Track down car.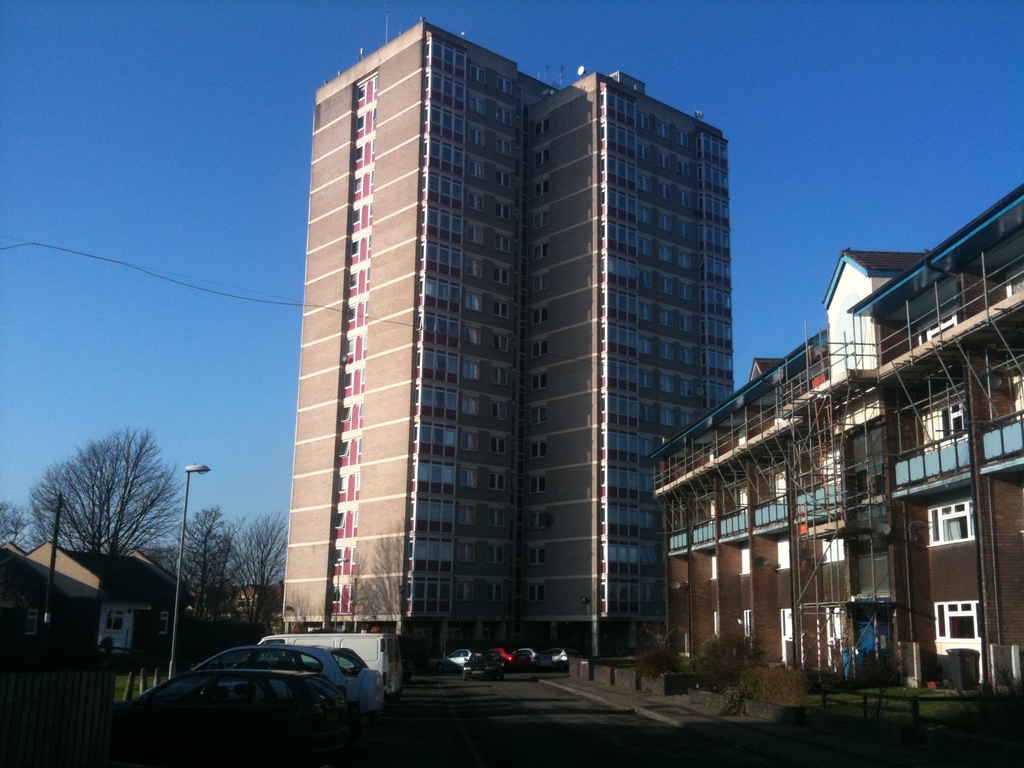
Tracked to box(191, 650, 387, 717).
